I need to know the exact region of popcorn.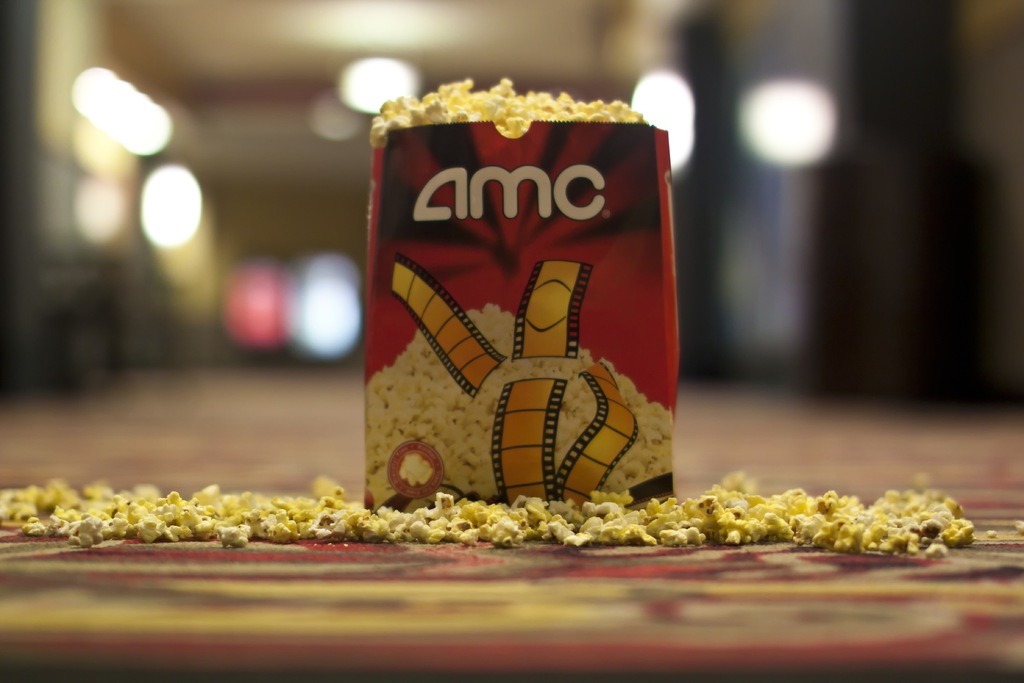
Region: detection(363, 303, 674, 513).
